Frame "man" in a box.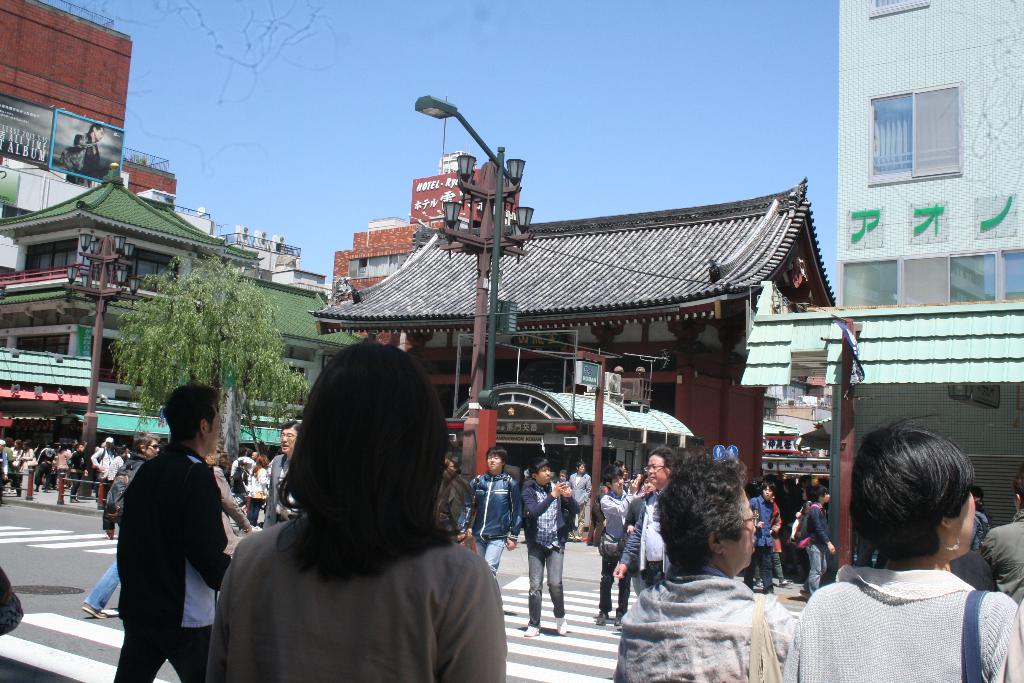
Rect(566, 462, 593, 538).
